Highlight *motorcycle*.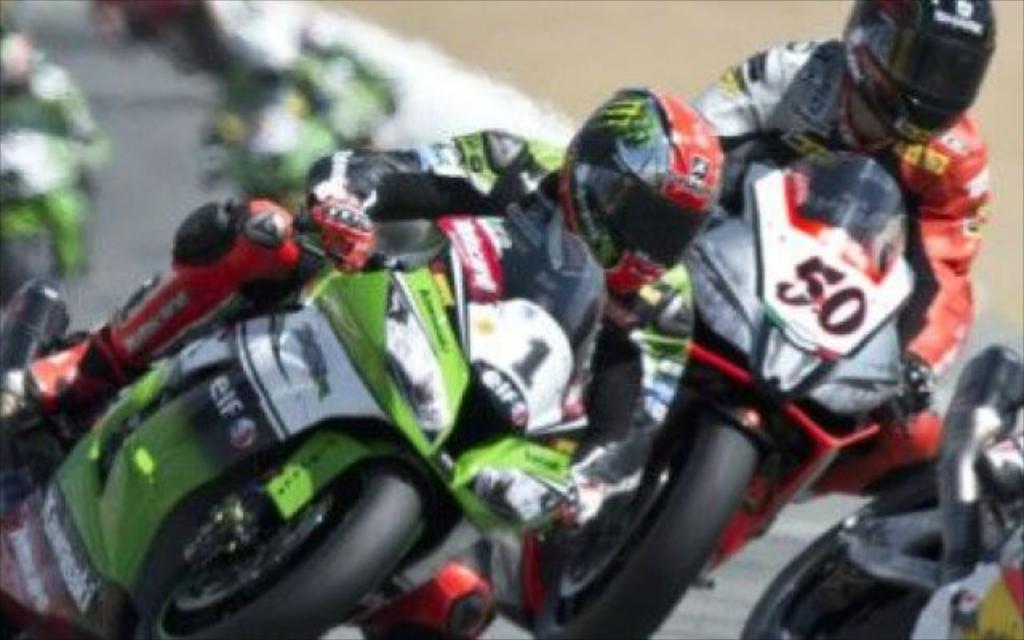
Highlighted region: [414,178,998,639].
